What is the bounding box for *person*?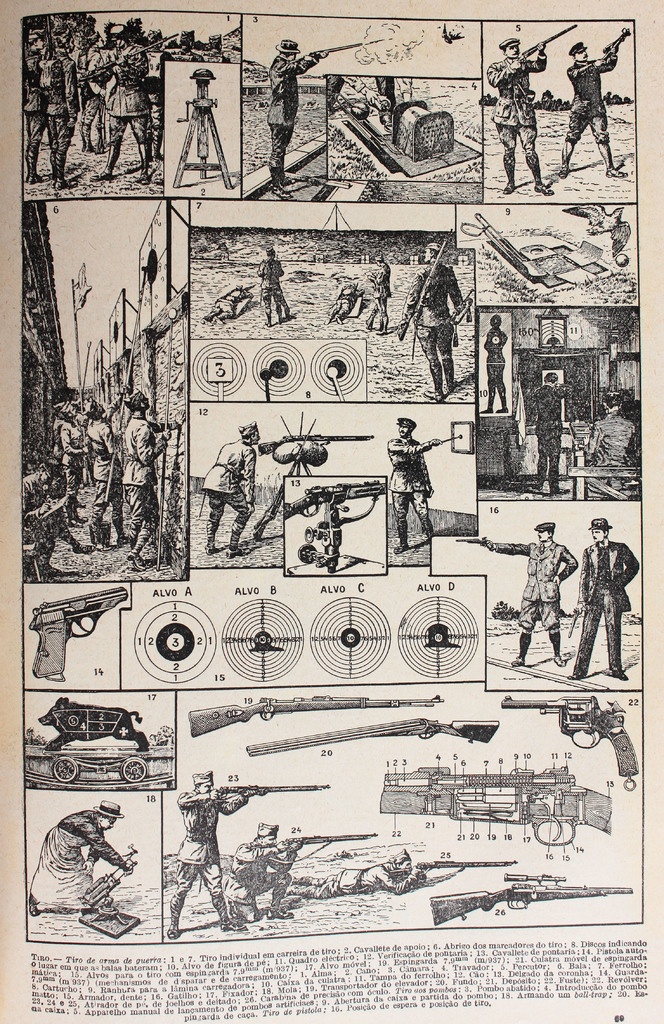
{"x1": 383, "y1": 412, "x2": 444, "y2": 557}.
